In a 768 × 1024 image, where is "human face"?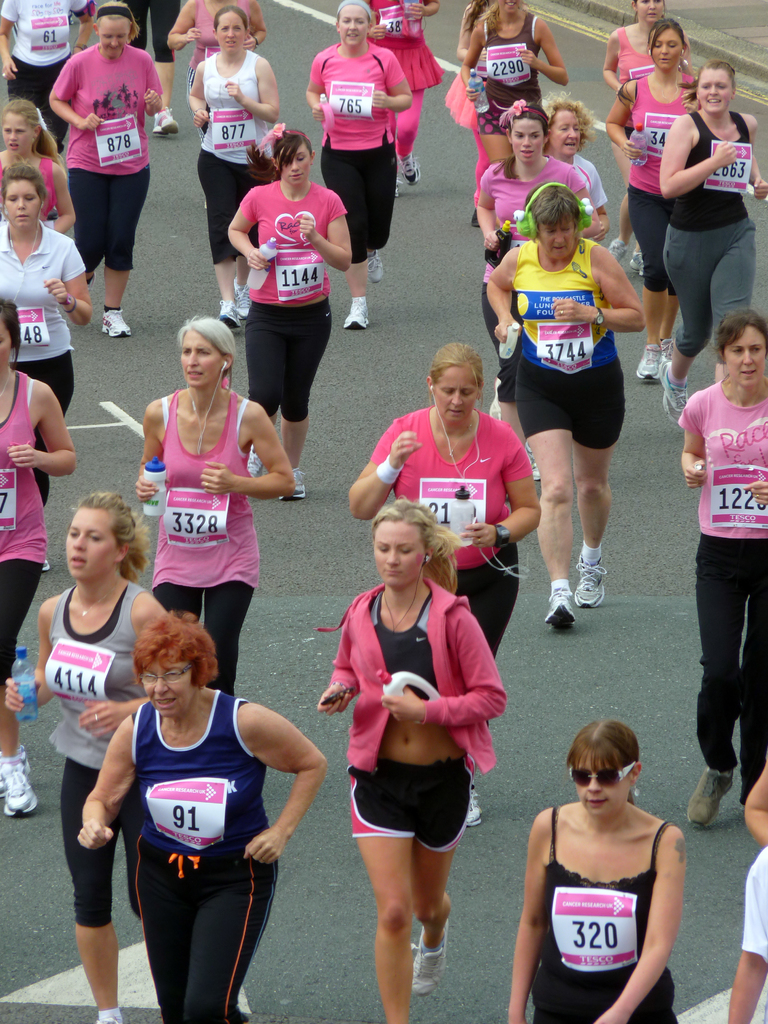
bbox=(372, 516, 427, 589).
